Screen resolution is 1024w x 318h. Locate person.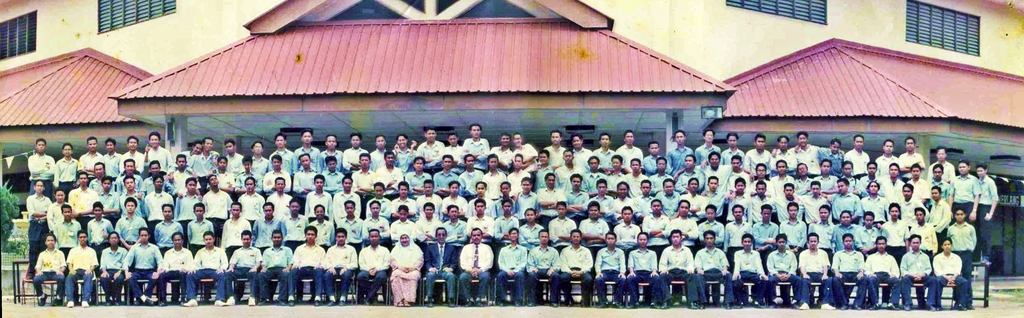
locate(698, 154, 727, 188).
